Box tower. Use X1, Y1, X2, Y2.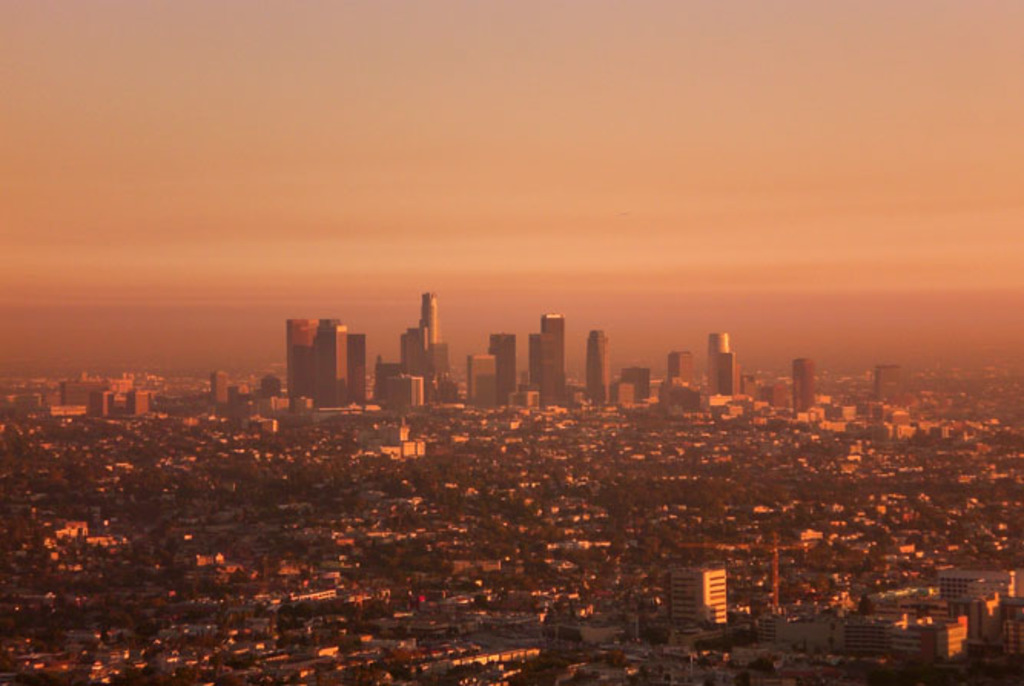
530, 336, 548, 408.
